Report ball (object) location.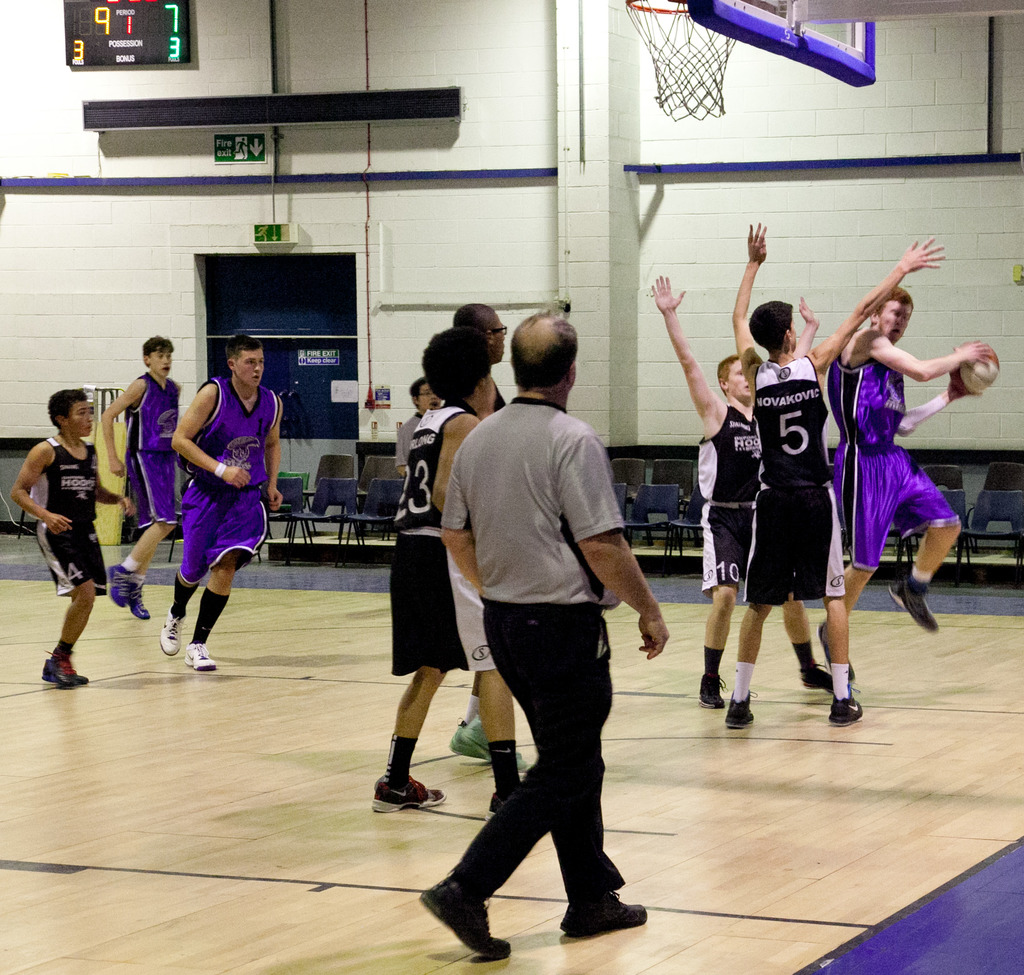
Report: BBox(948, 348, 1005, 394).
